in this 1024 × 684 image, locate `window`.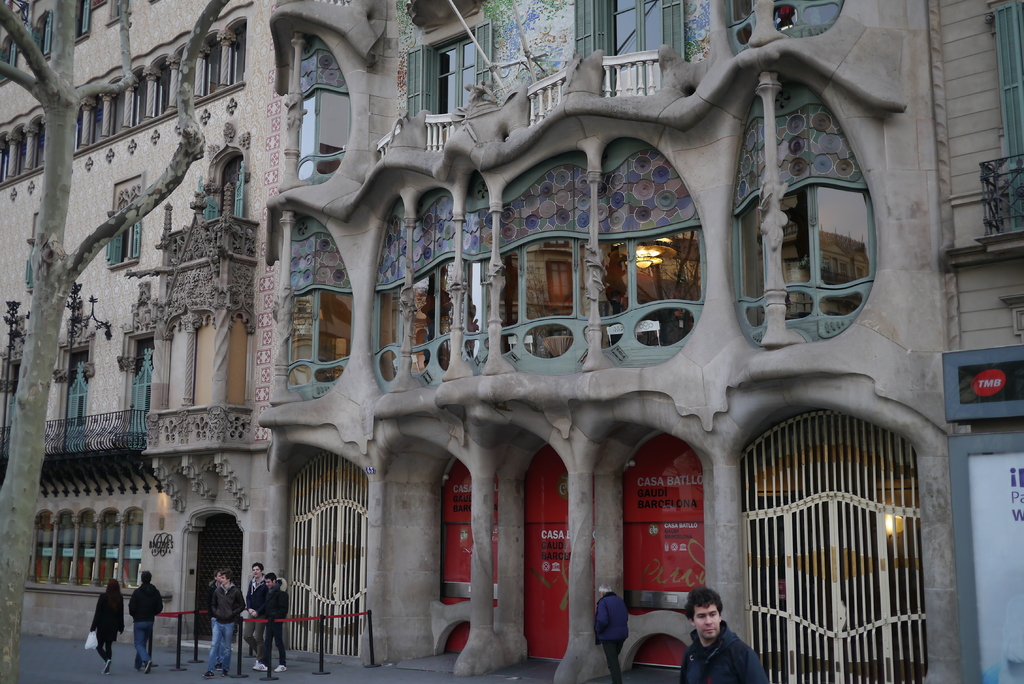
Bounding box: pyautogui.locateOnScreen(111, 225, 136, 260).
